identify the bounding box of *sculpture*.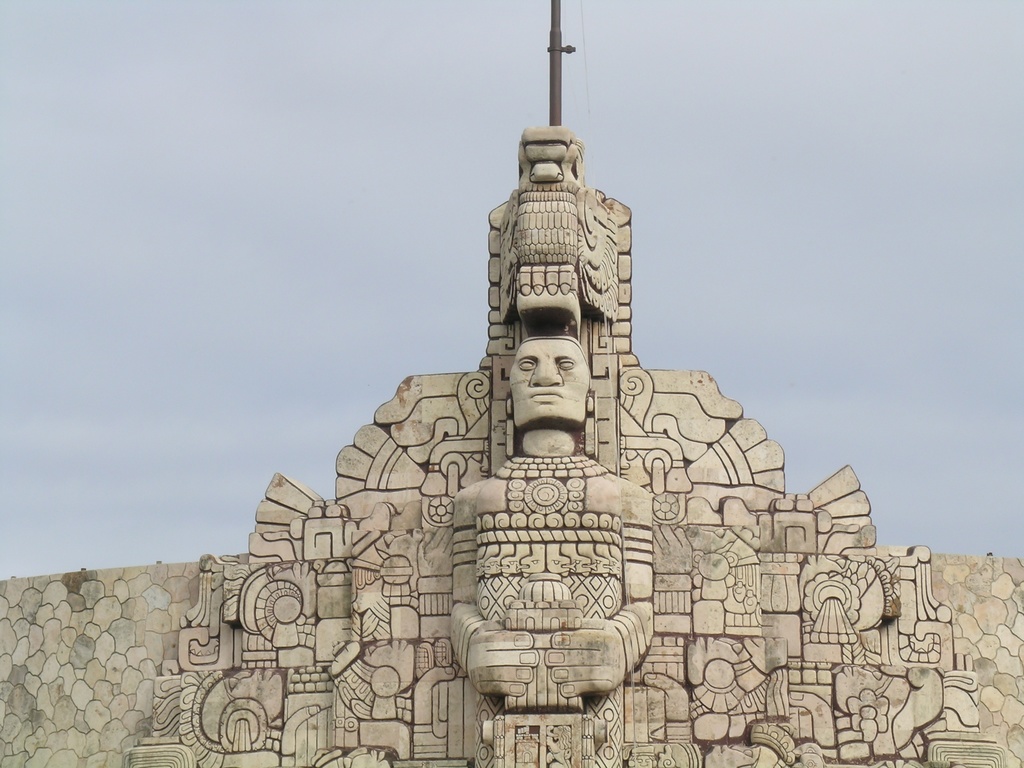
308,113,714,620.
